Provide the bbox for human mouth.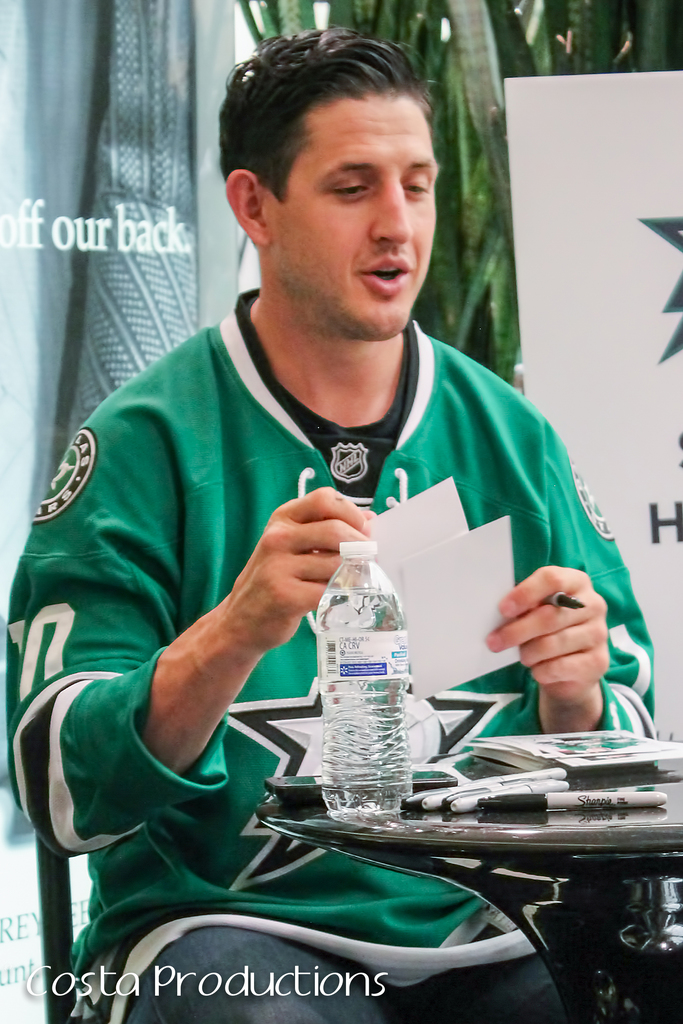
l=351, t=244, r=415, b=308.
